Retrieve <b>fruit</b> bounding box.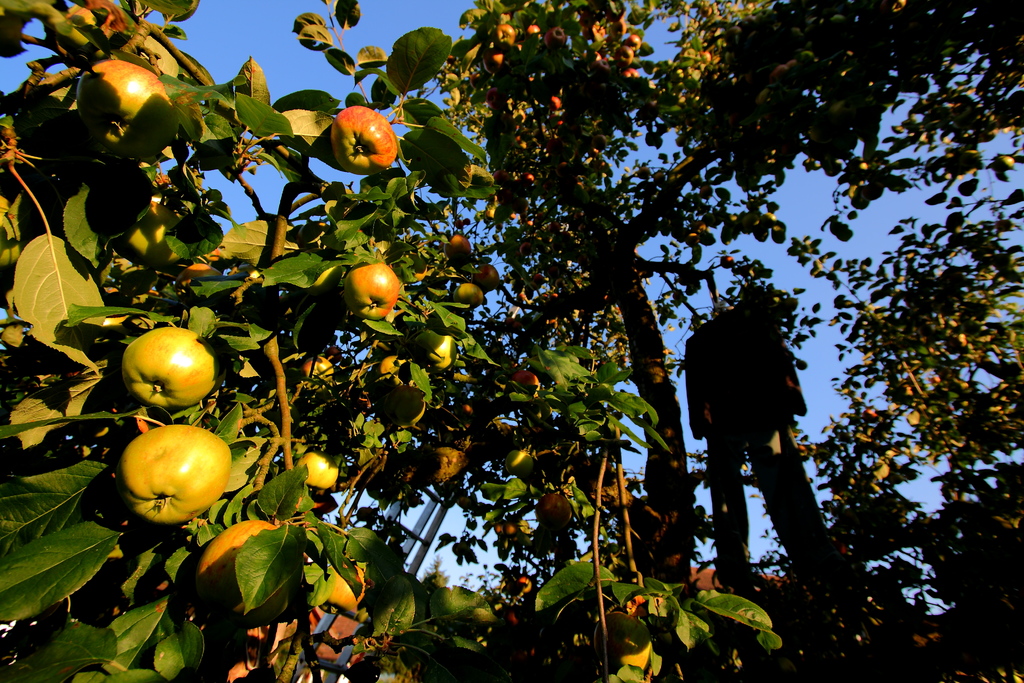
Bounding box: BBox(120, 327, 221, 410).
